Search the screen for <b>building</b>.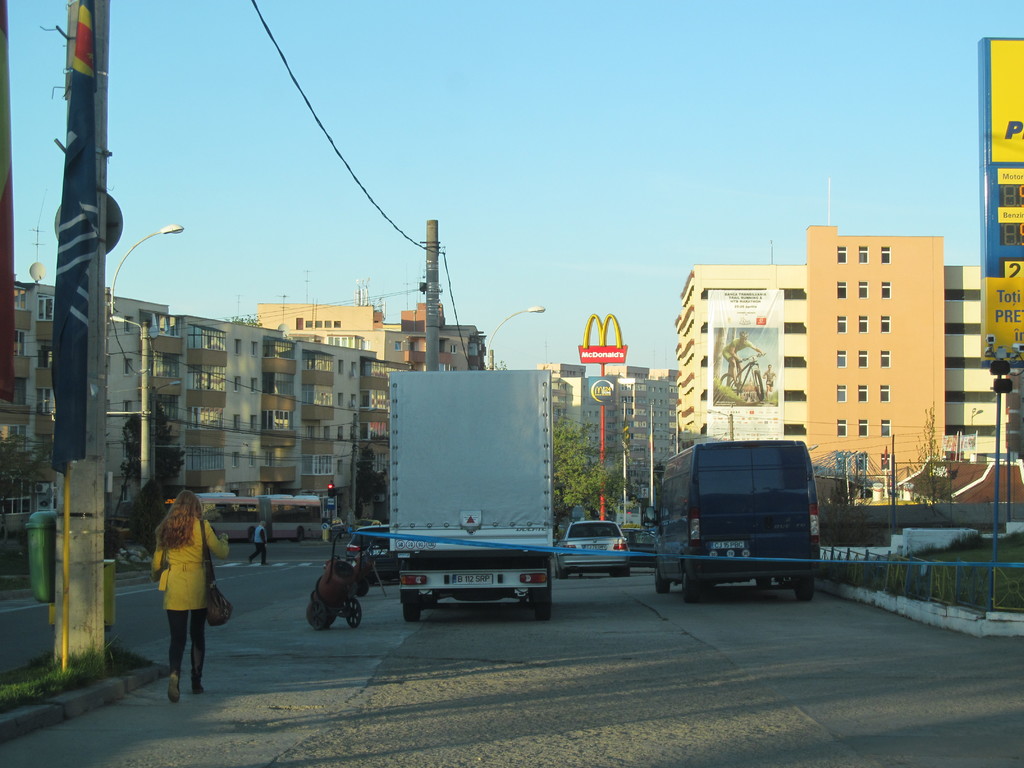
Found at pyautogui.locateOnScreen(535, 359, 670, 525).
